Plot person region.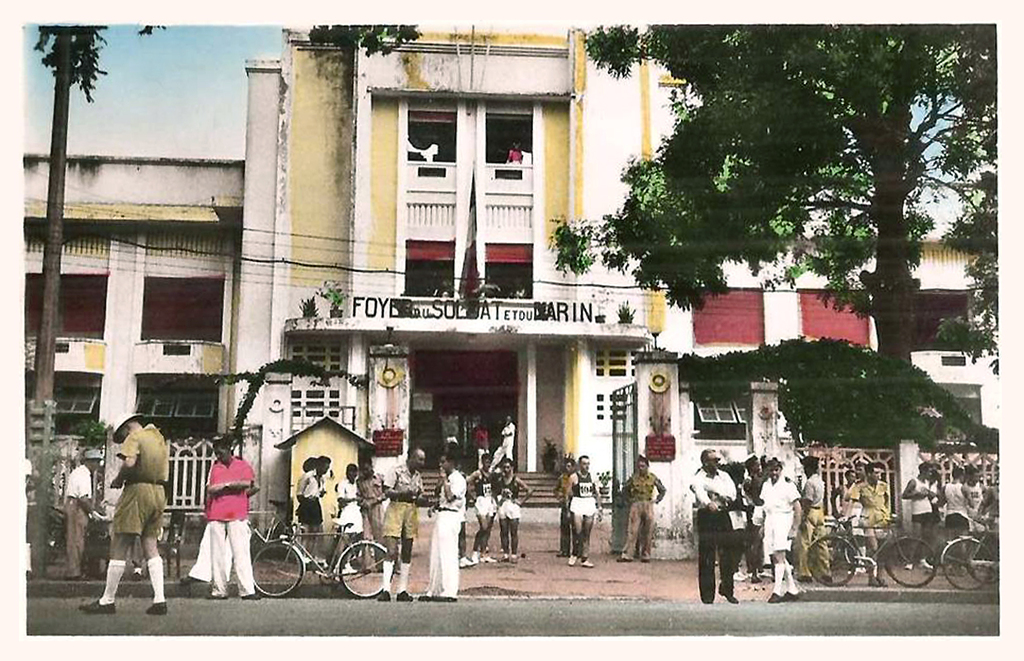
Plotted at rect(379, 439, 425, 611).
